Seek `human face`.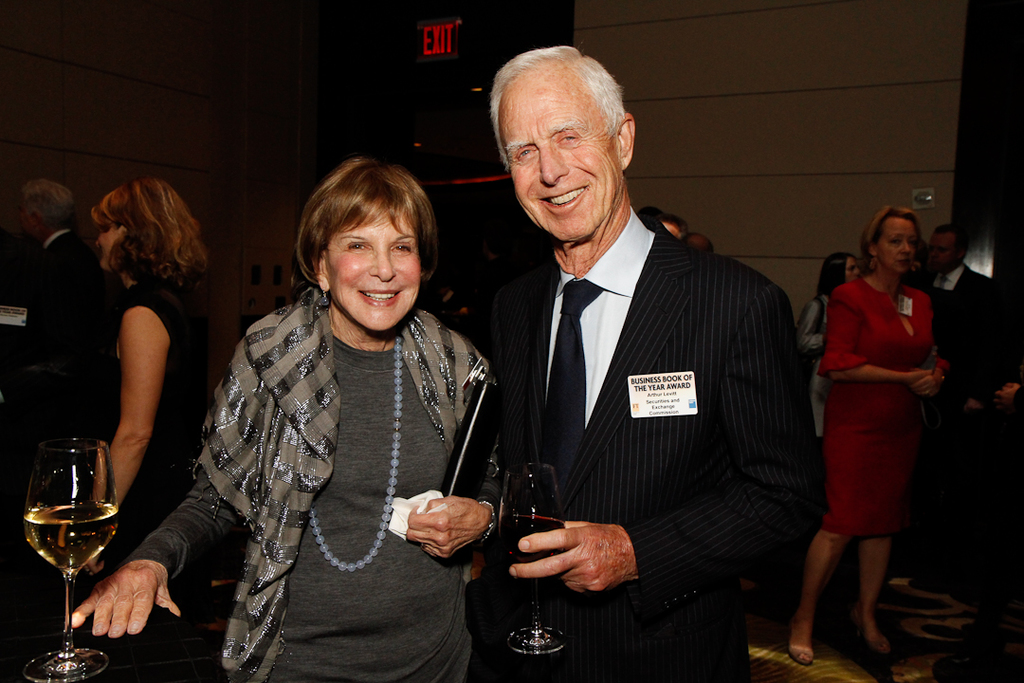
(left=21, top=210, right=33, bottom=242).
